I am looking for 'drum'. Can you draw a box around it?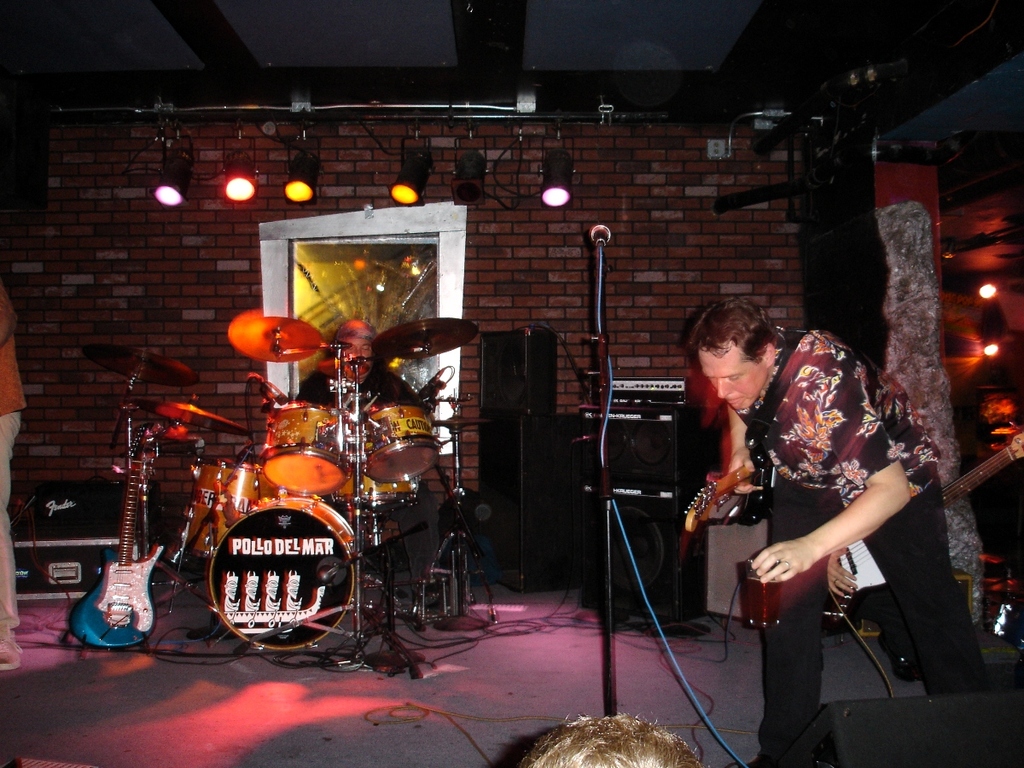
Sure, the bounding box is <region>360, 400, 445, 486</region>.
